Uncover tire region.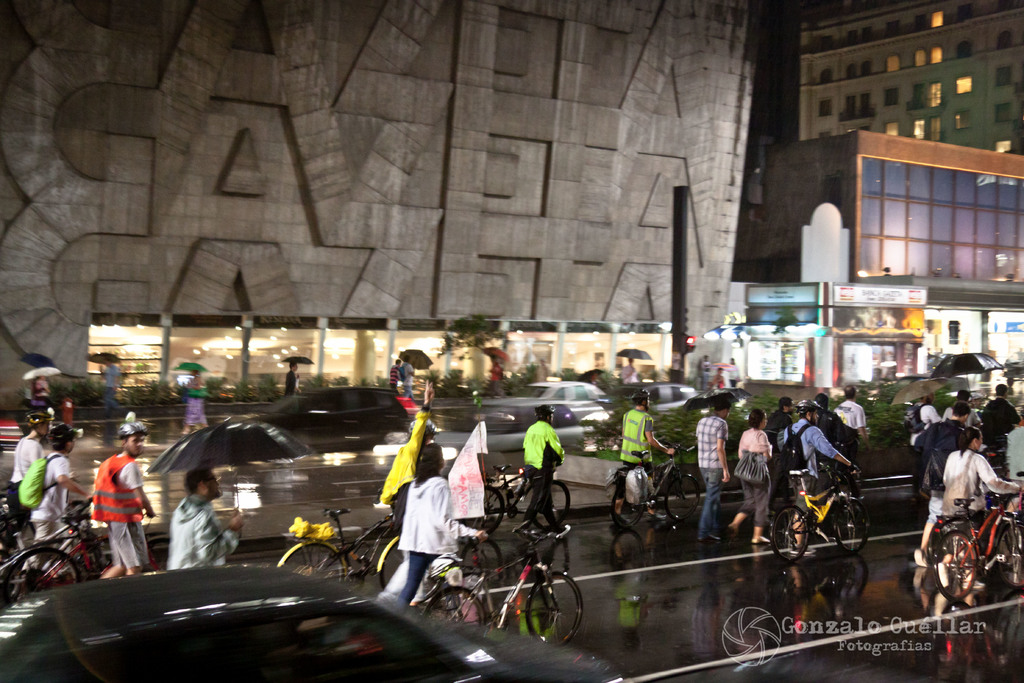
Uncovered: (457, 534, 507, 589).
